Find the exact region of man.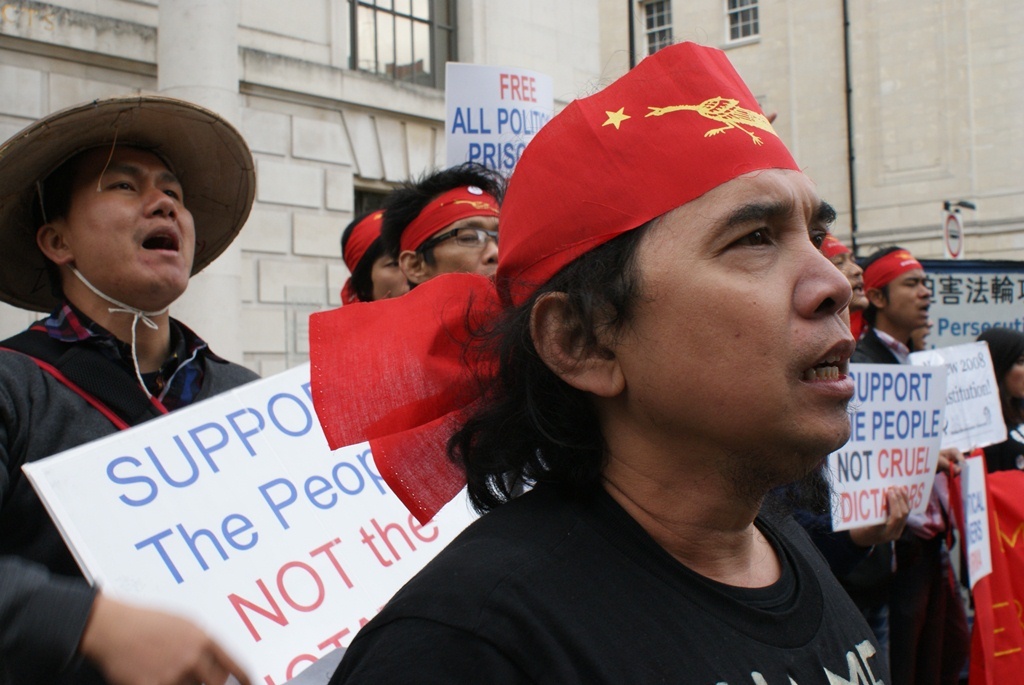
Exact region: x1=0 y1=104 x2=259 y2=684.
